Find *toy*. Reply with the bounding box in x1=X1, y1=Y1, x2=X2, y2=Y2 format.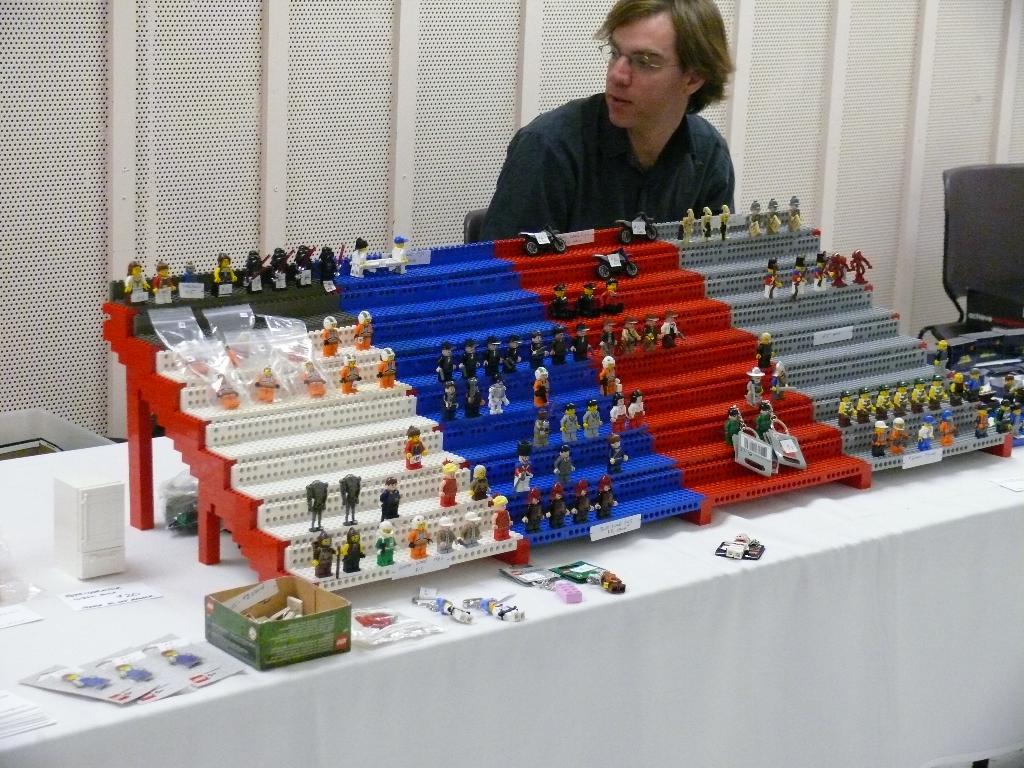
x1=407, y1=426, x2=427, y2=464.
